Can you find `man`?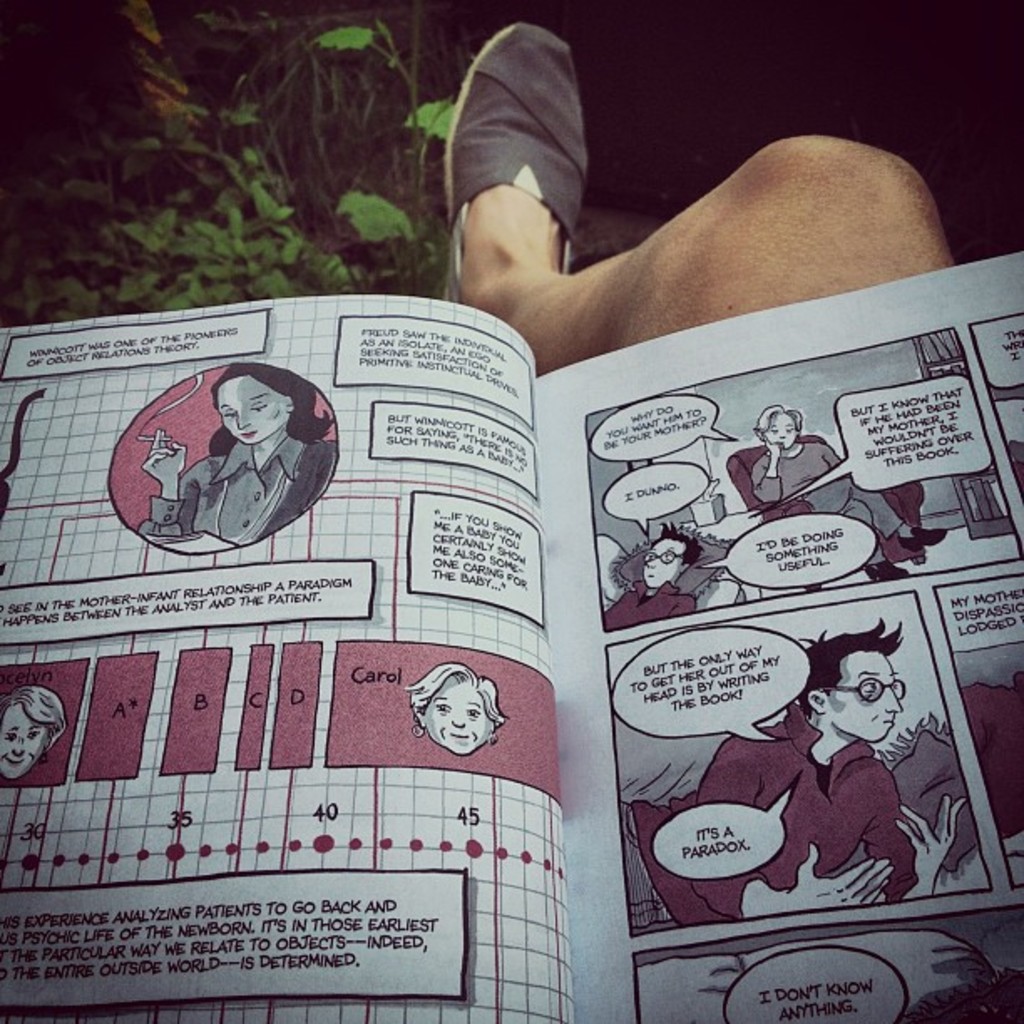
Yes, bounding box: x1=706, y1=651, x2=947, y2=929.
